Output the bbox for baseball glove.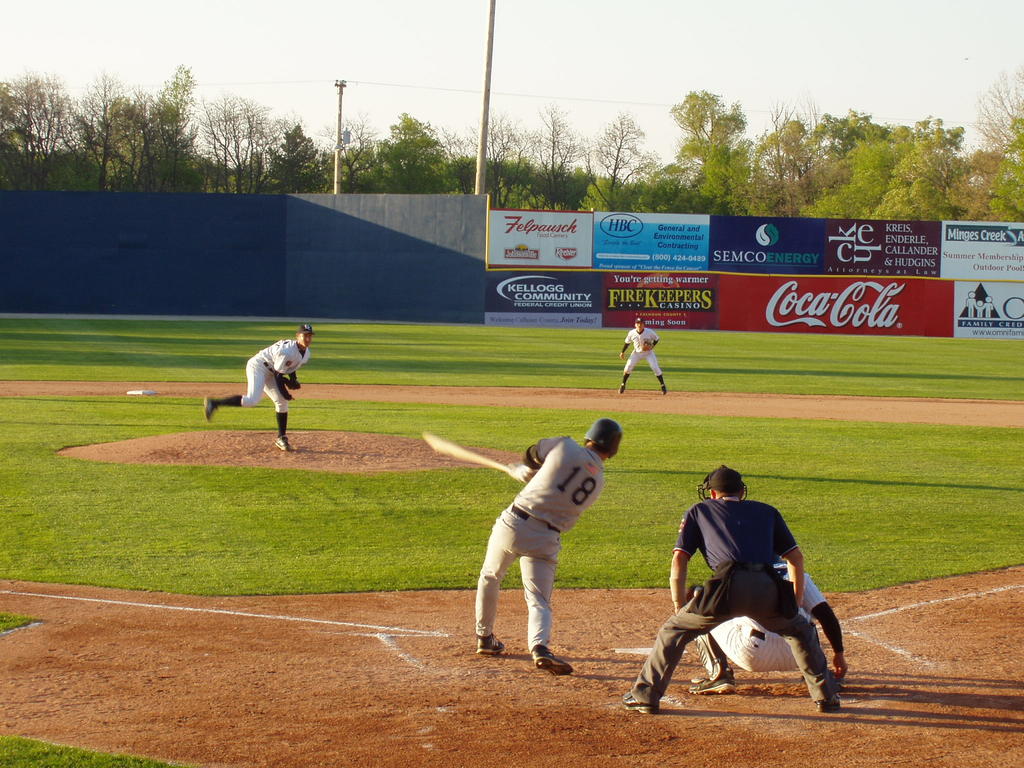
275,376,306,390.
